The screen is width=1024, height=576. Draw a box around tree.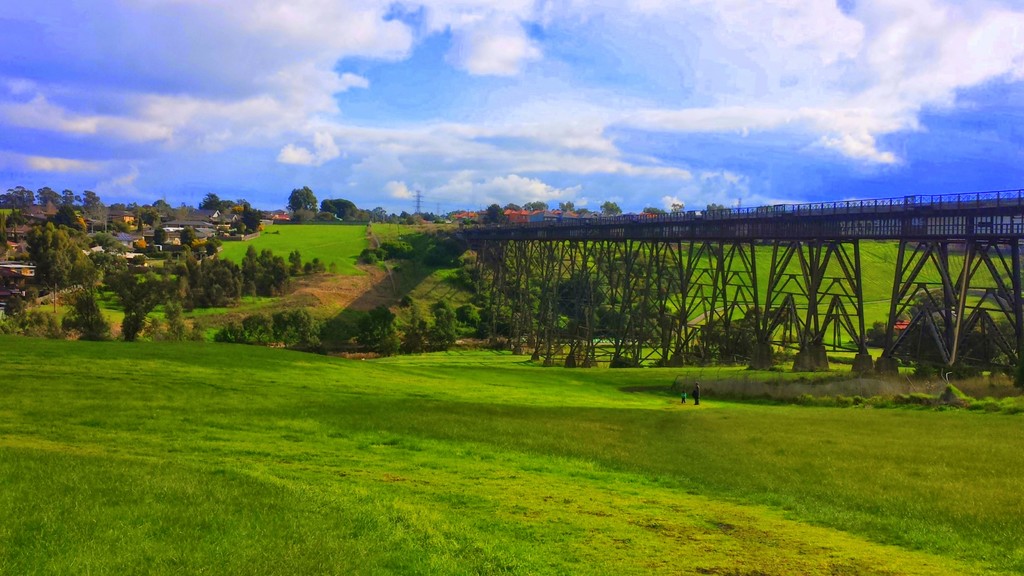
locate(461, 216, 481, 230).
